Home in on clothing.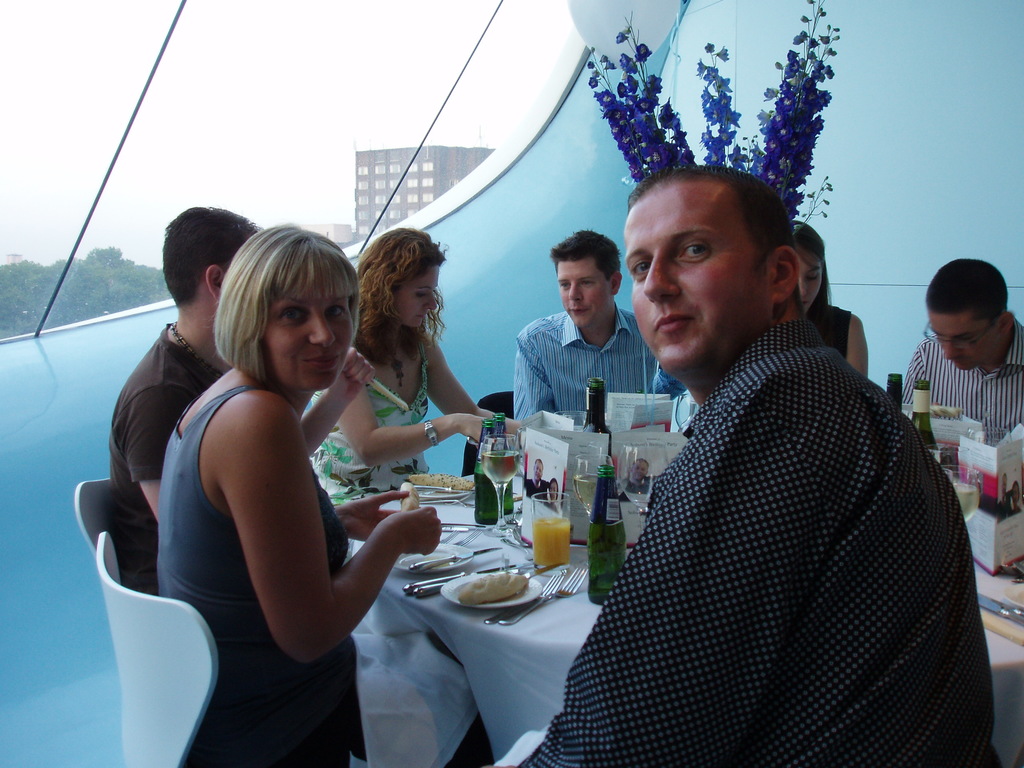
Homed in at [x1=809, y1=300, x2=857, y2=364].
